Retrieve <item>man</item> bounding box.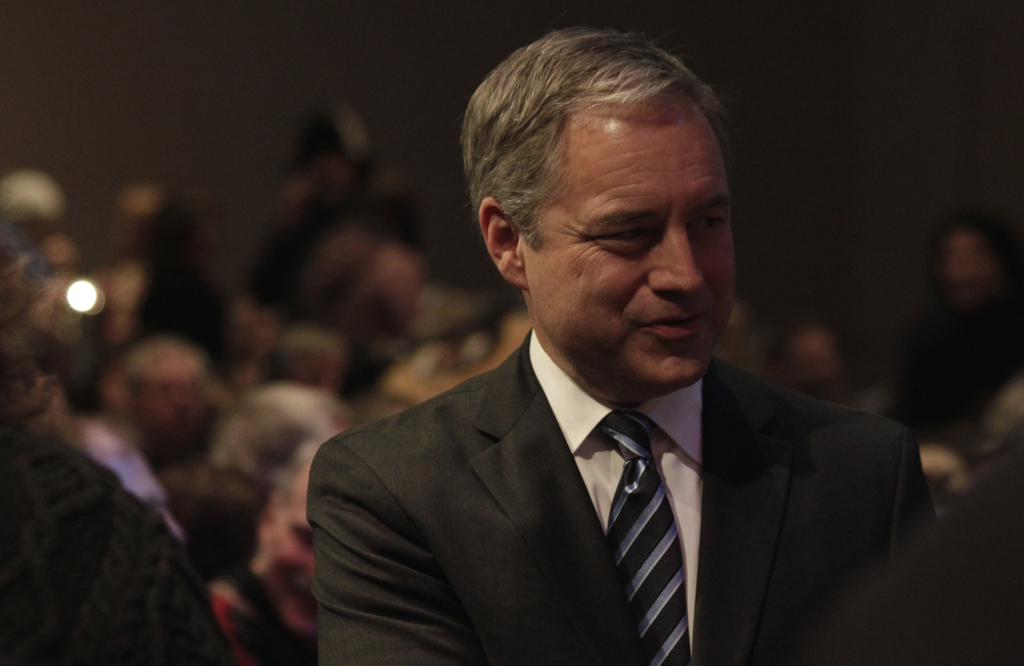
Bounding box: <bbox>245, 34, 932, 665</bbox>.
